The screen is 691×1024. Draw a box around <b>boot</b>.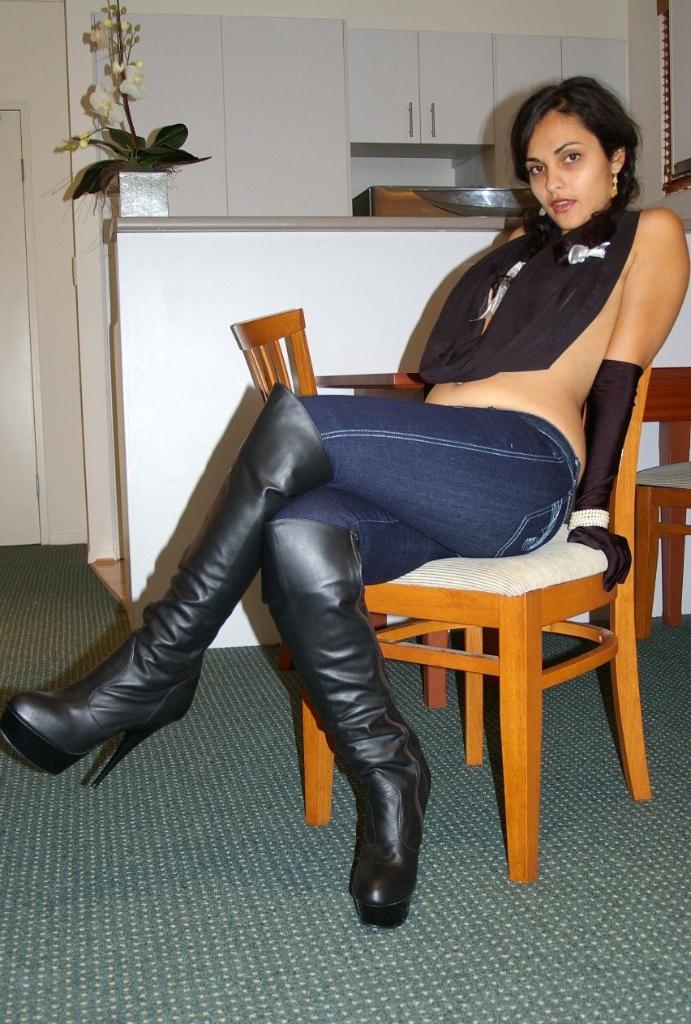
(left=255, top=508, right=433, bottom=923).
